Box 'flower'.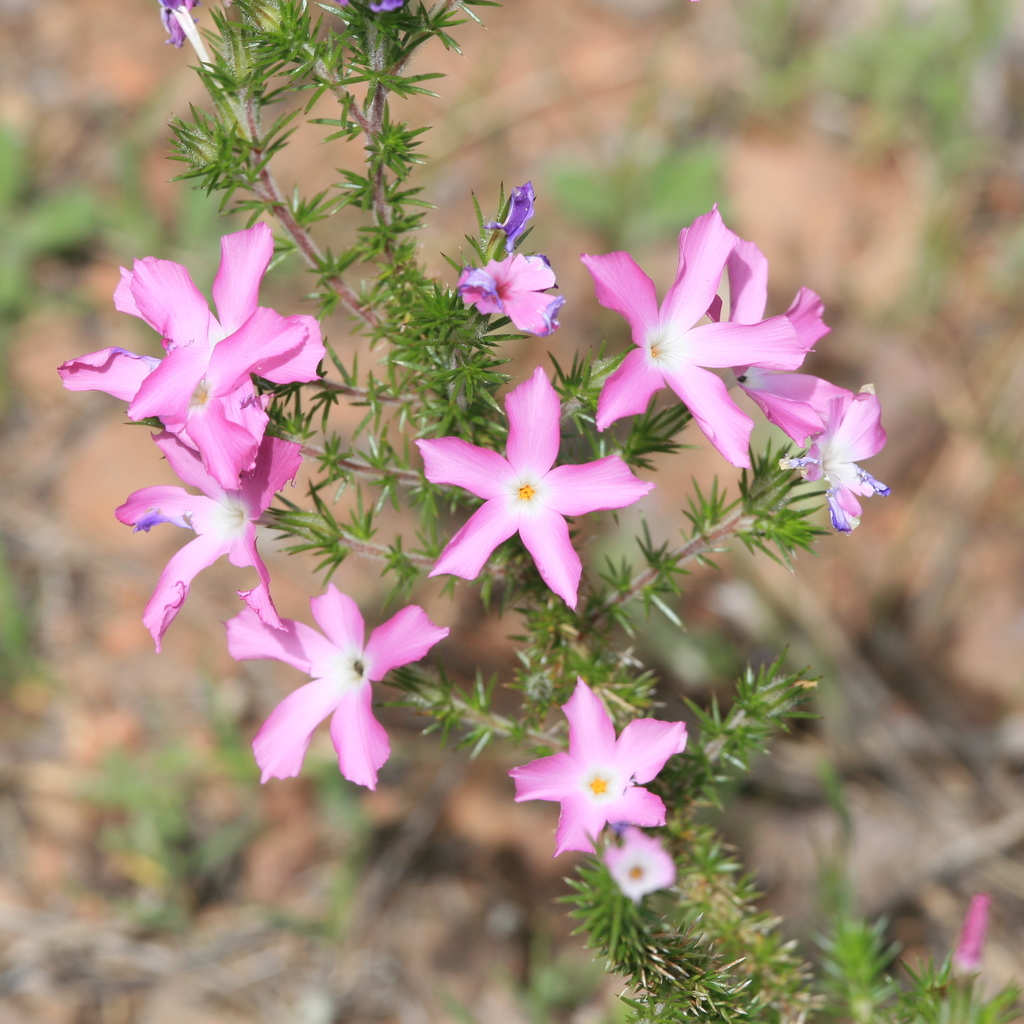
(508, 680, 689, 855).
